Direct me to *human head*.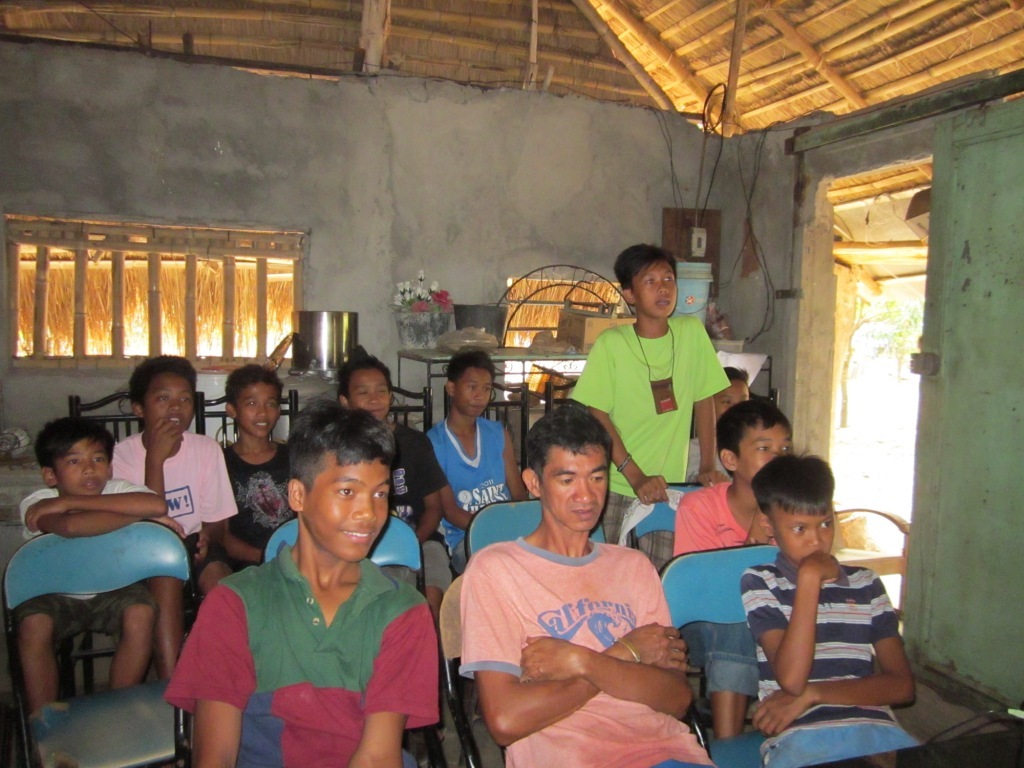
Direction: x1=128 y1=356 x2=197 y2=441.
